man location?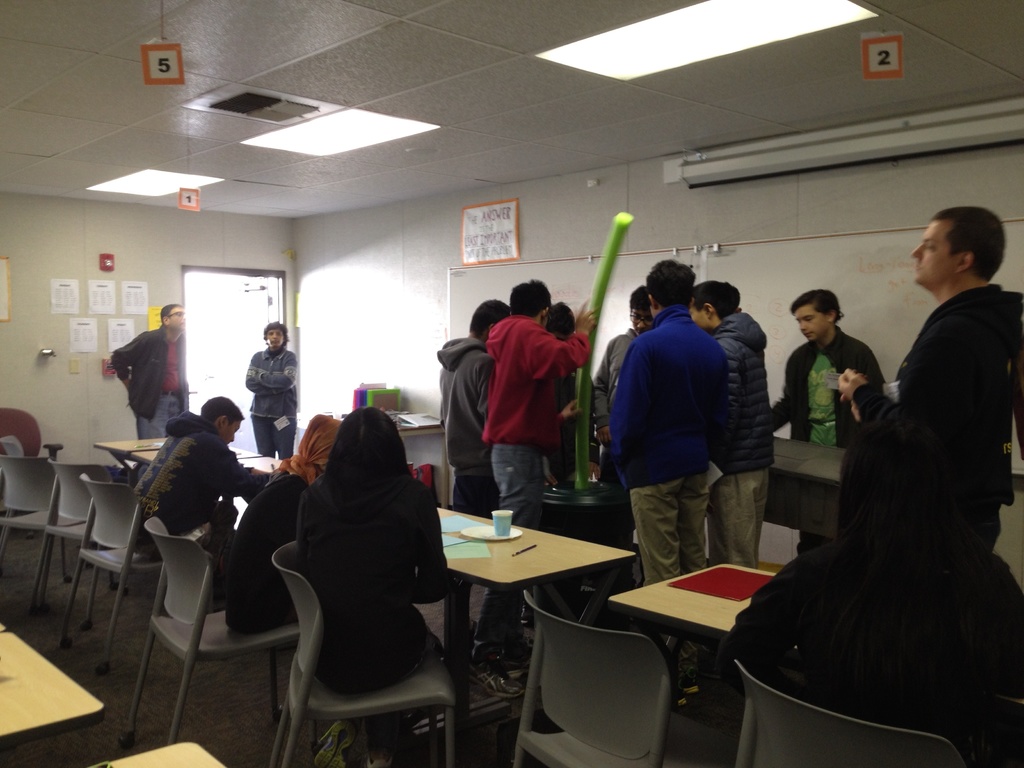
(x1=593, y1=284, x2=651, y2=481)
